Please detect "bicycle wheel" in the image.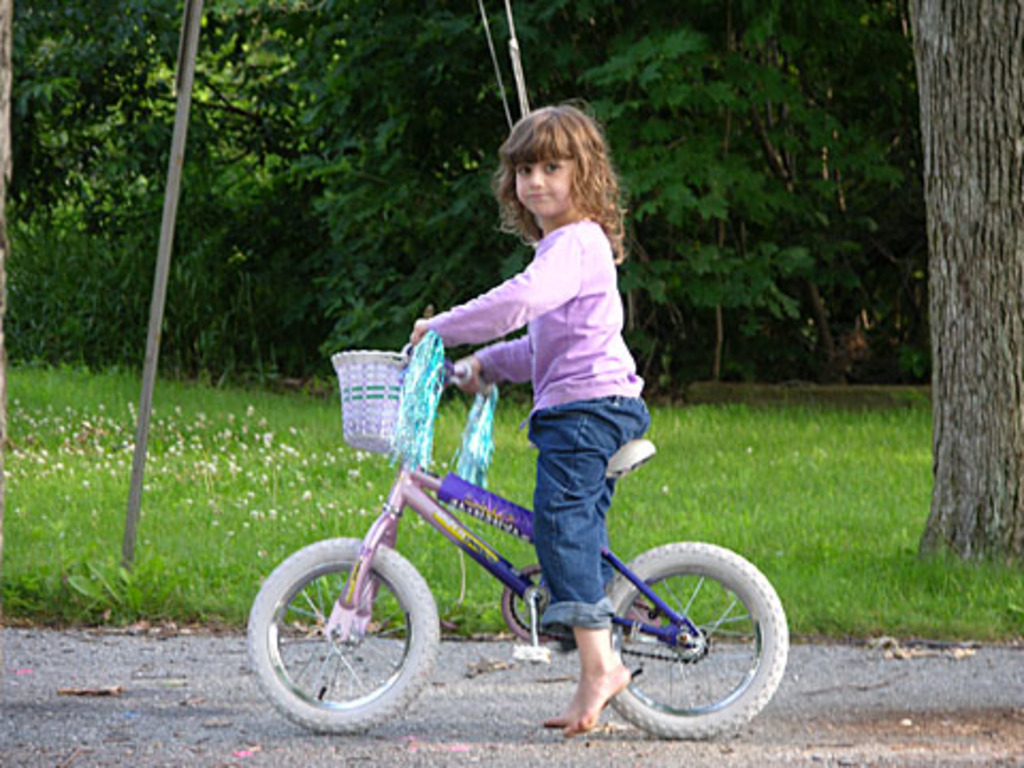
bbox(570, 535, 772, 740).
